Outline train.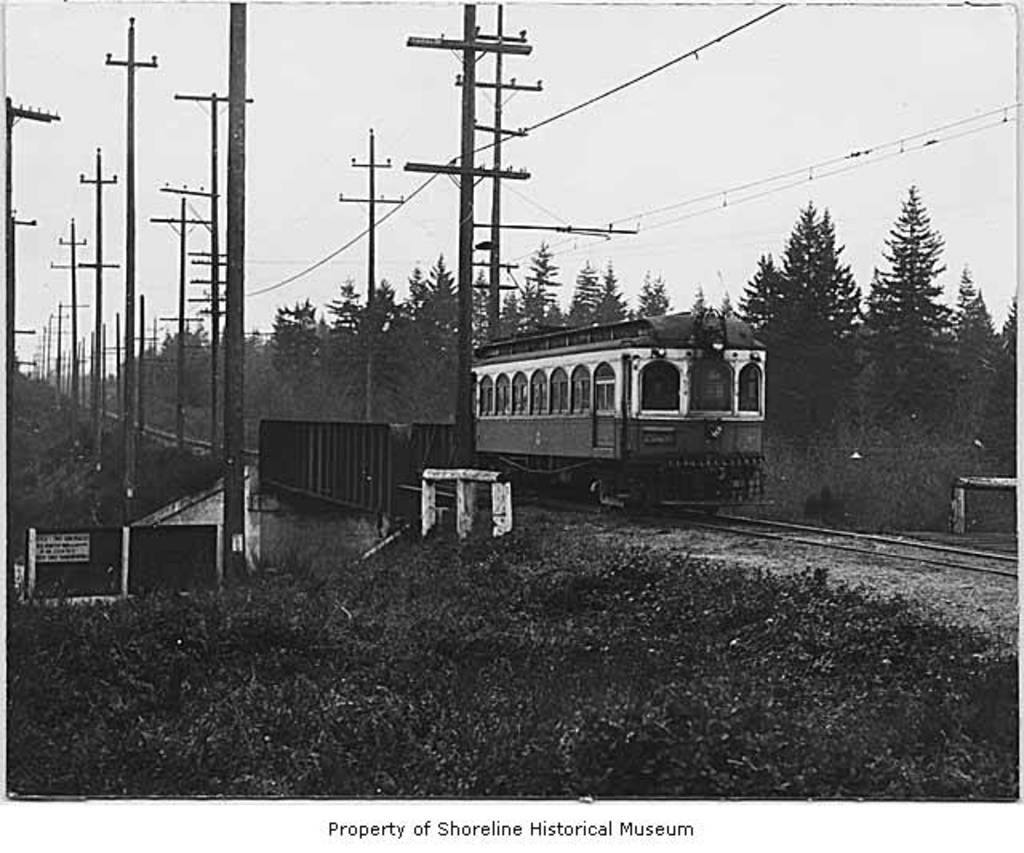
Outline: region(426, 320, 776, 531).
